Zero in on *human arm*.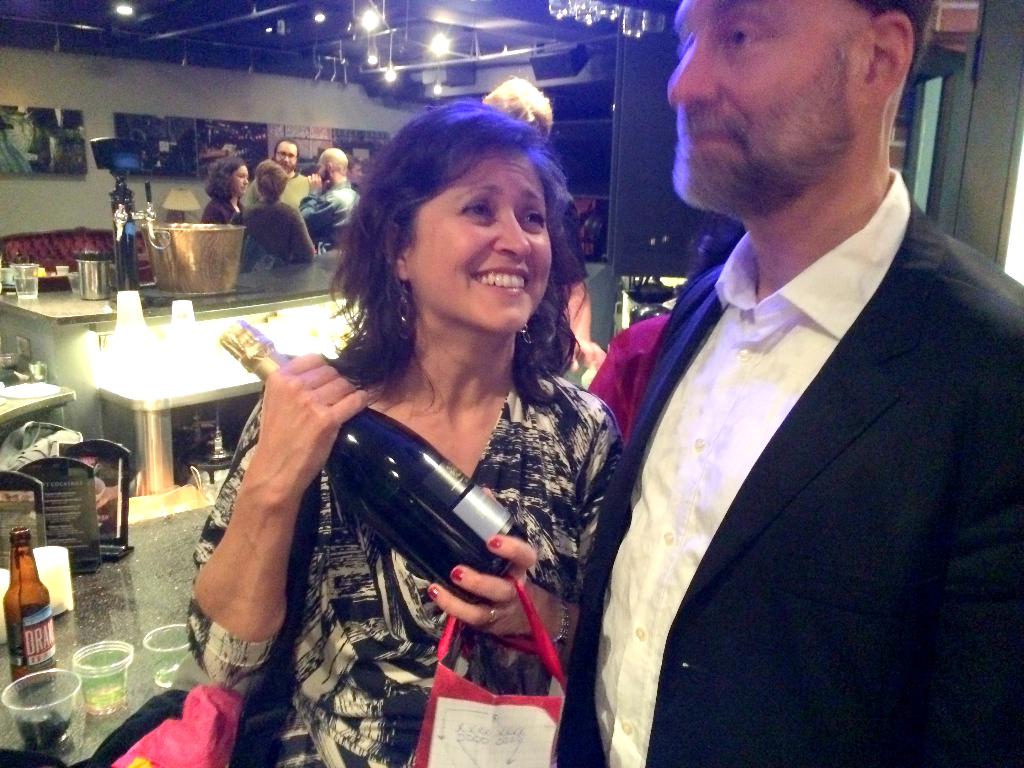
Zeroed in: <region>195, 207, 222, 228</region>.
